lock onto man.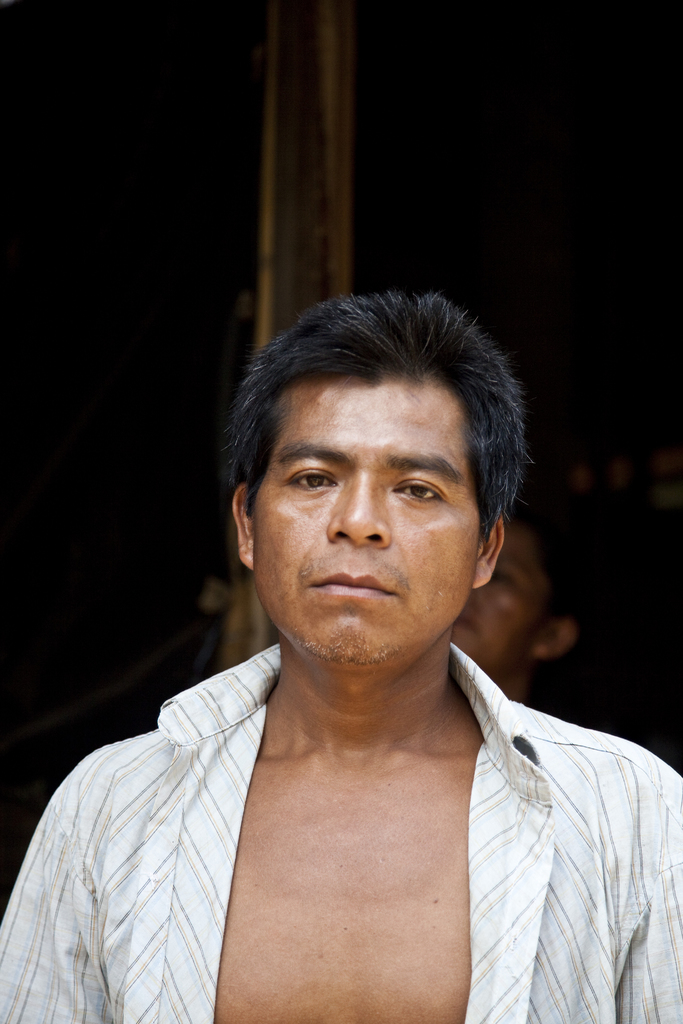
Locked: locate(0, 297, 682, 1023).
